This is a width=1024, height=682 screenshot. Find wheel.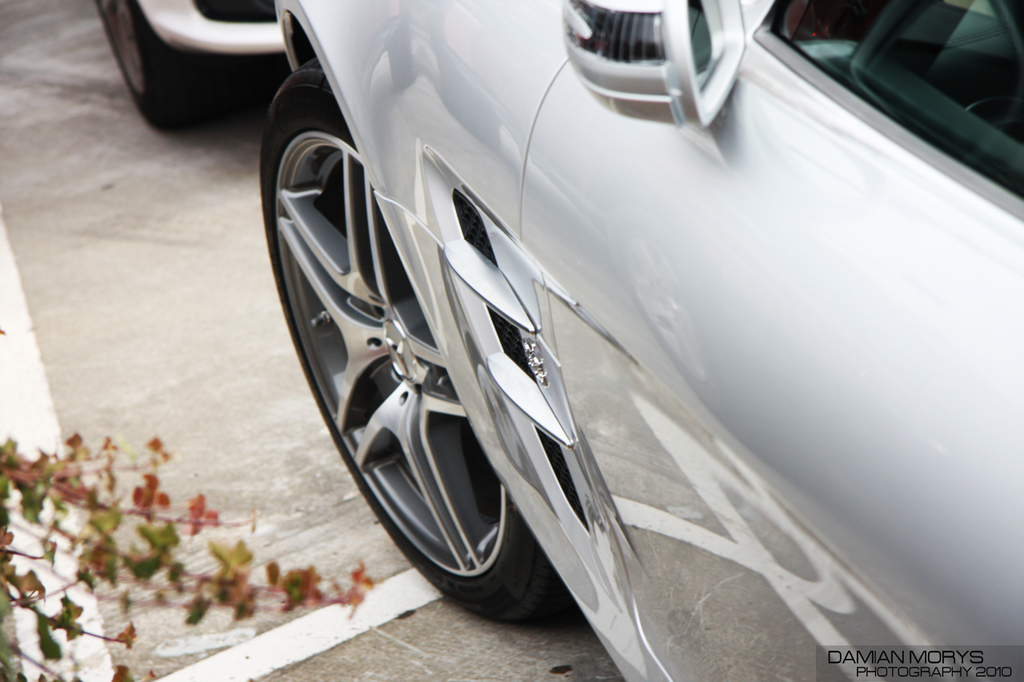
Bounding box: (92,0,227,135).
